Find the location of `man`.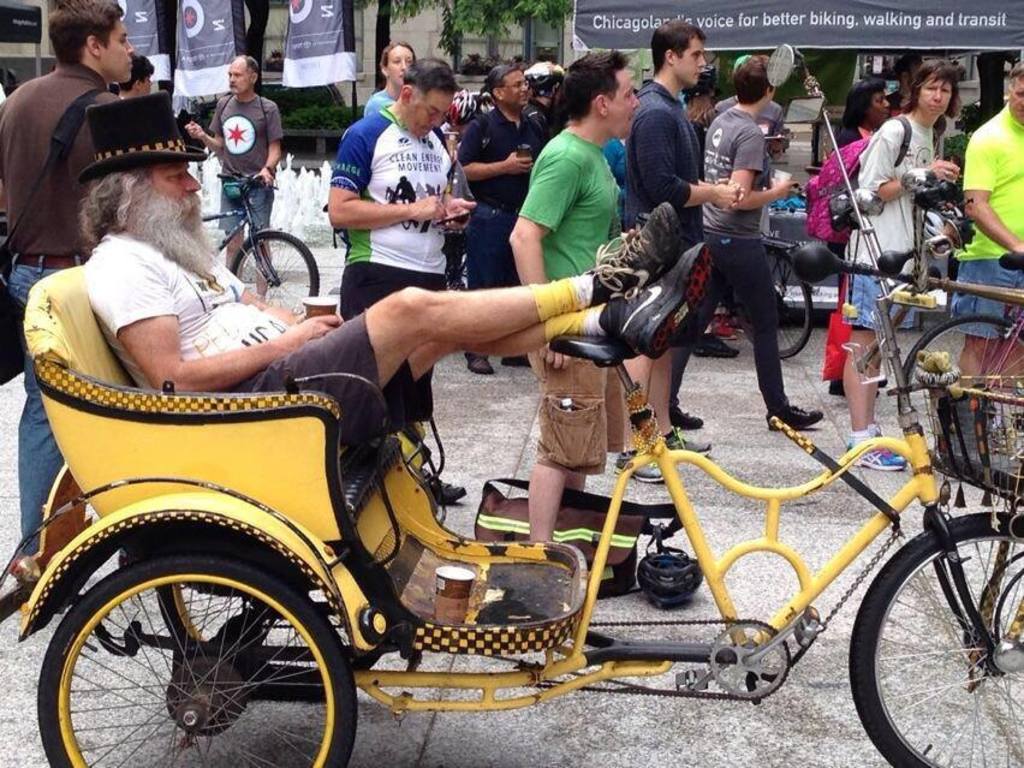
Location: (457, 62, 546, 375).
